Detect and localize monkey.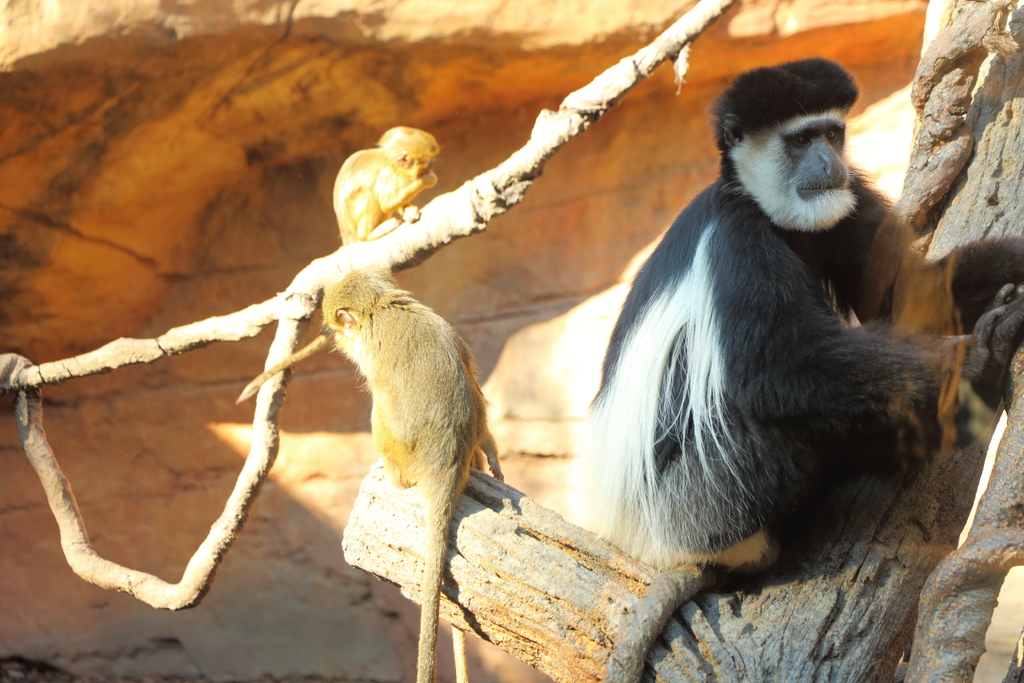
Localized at region(238, 126, 444, 407).
